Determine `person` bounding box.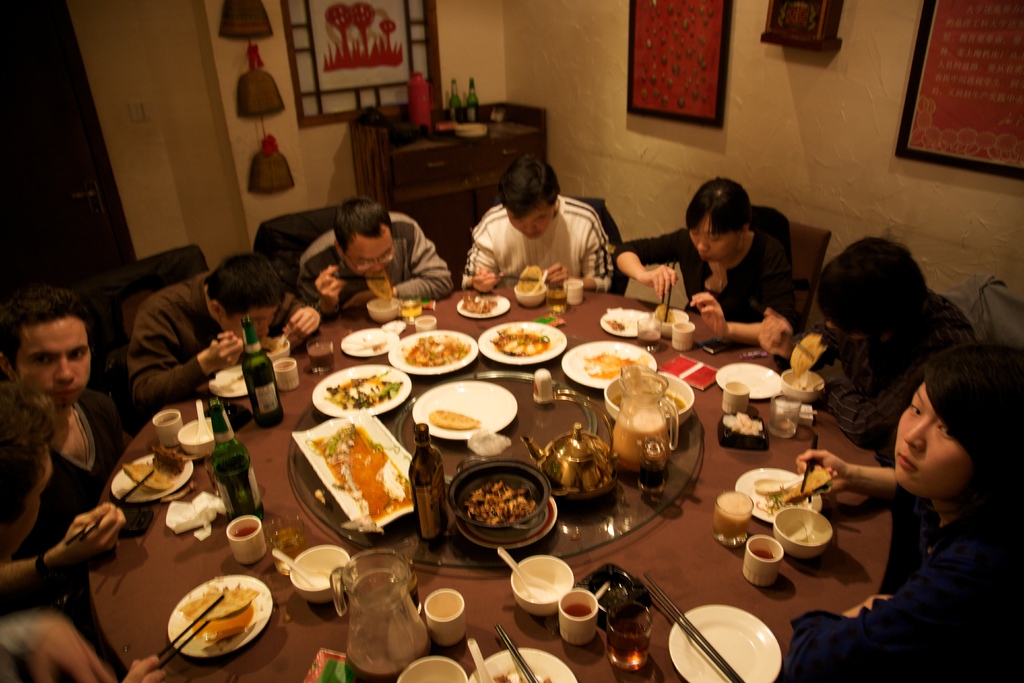
Determined: (0, 283, 118, 605).
